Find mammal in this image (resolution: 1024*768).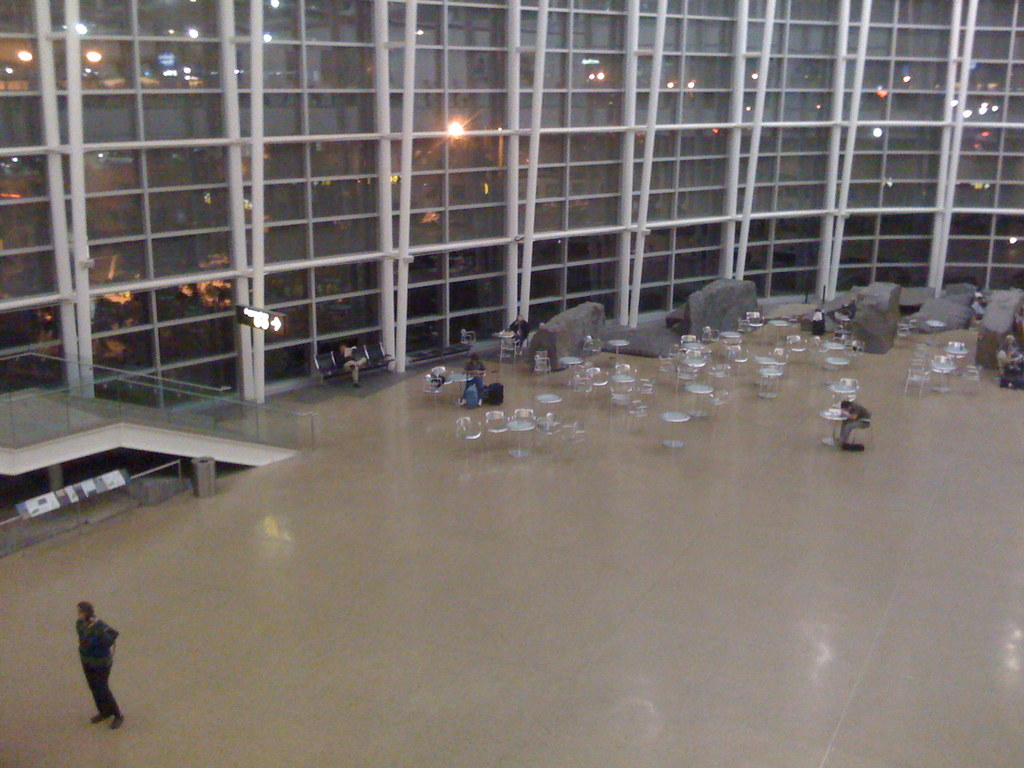
bbox(509, 313, 530, 355).
